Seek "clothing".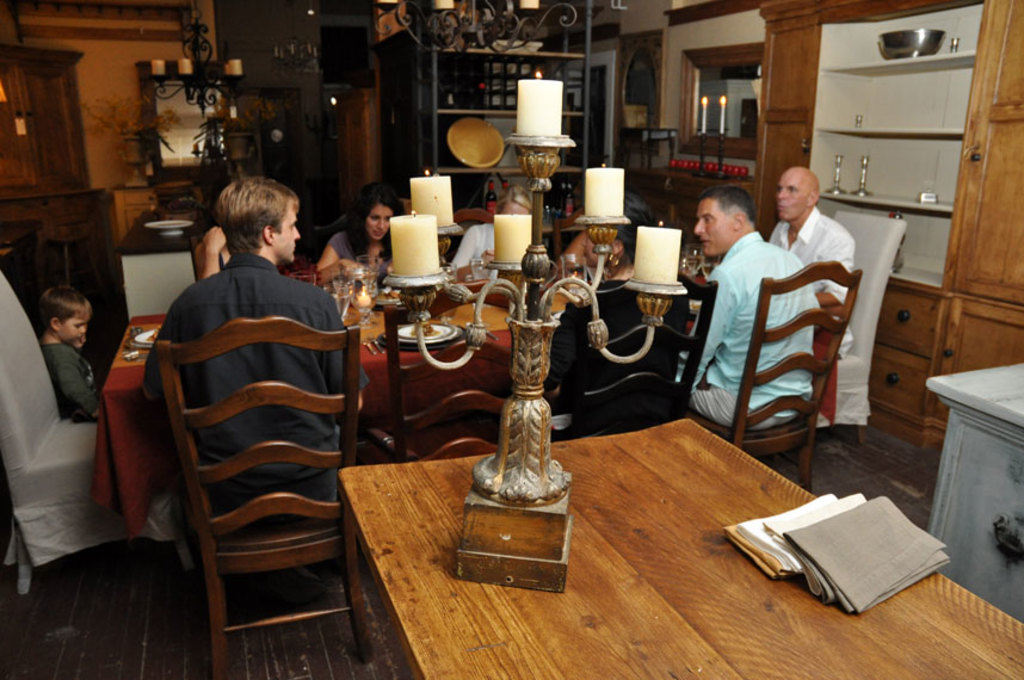
detection(137, 249, 363, 582).
